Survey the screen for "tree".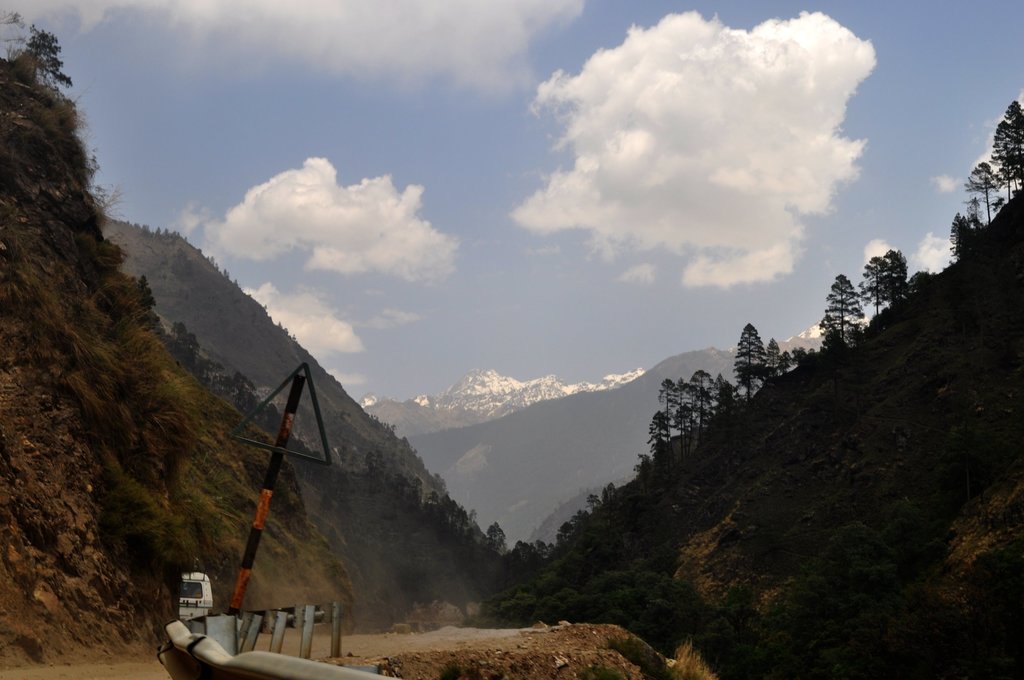
Survey found: (x1=824, y1=271, x2=865, y2=348).
